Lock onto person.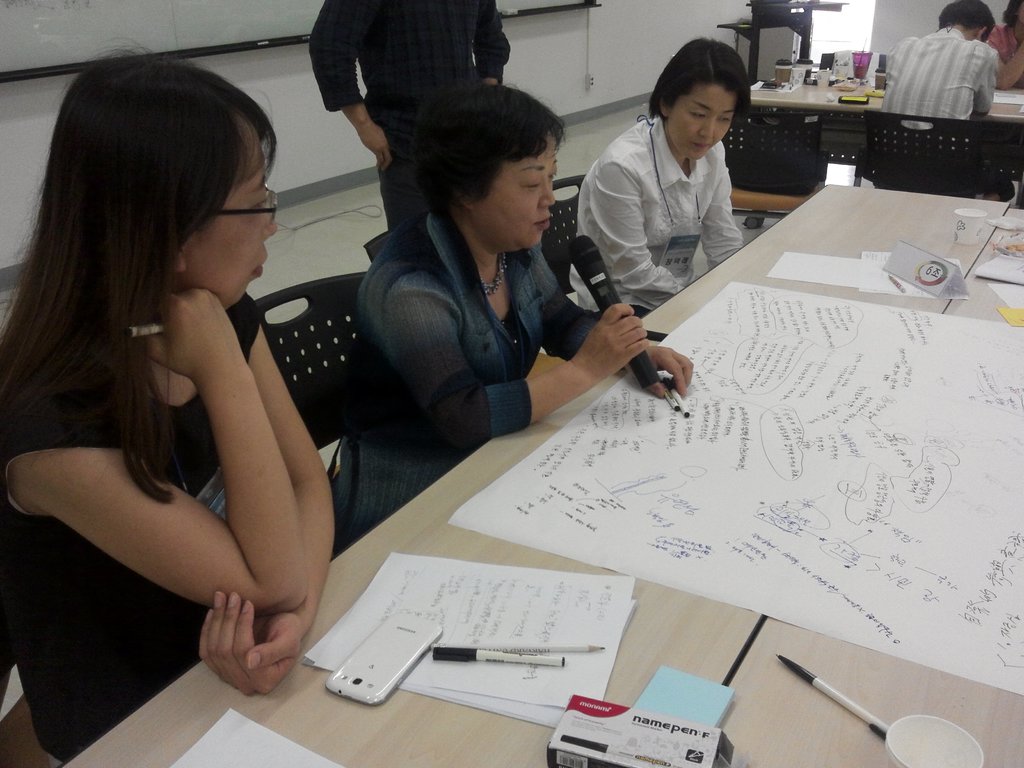
Locked: 985,0,1023,94.
